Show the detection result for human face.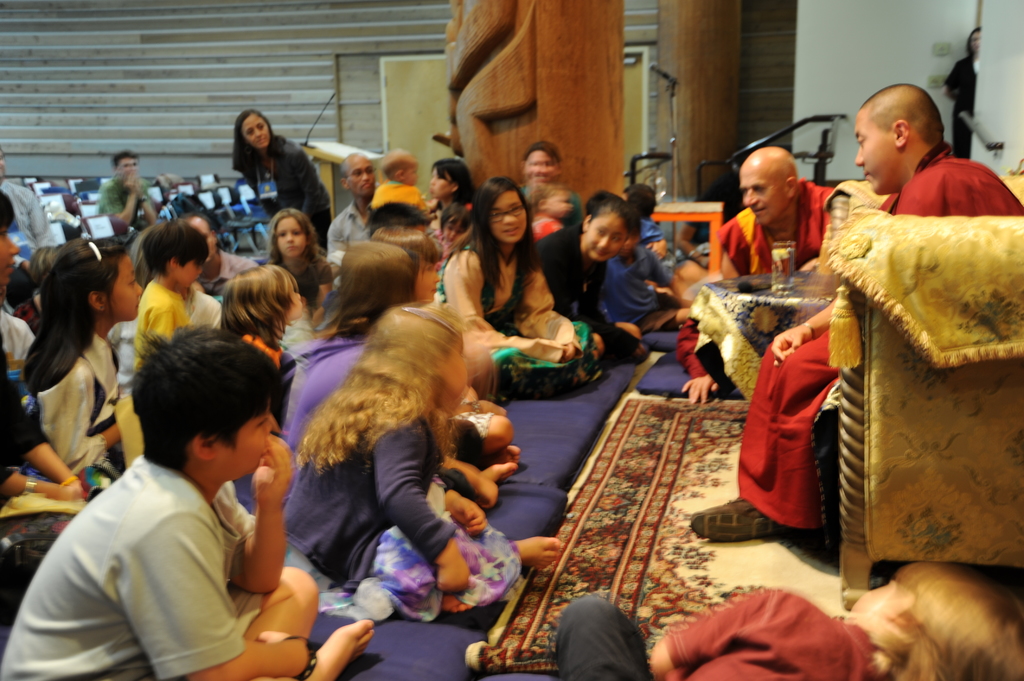
(243, 112, 269, 150).
